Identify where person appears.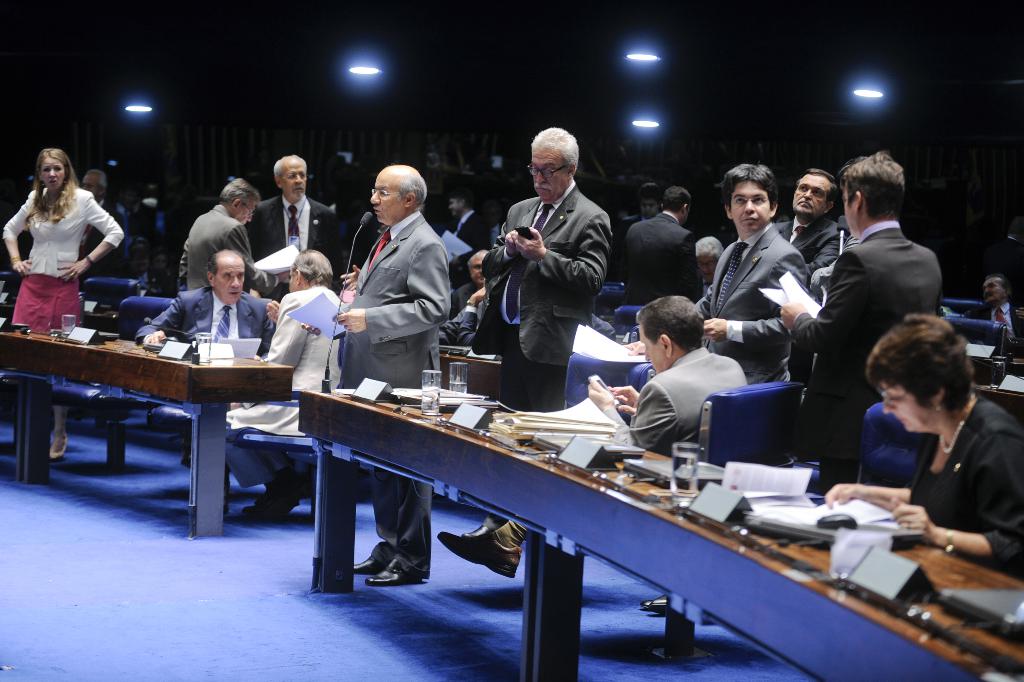
Appears at [439,186,493,254].
